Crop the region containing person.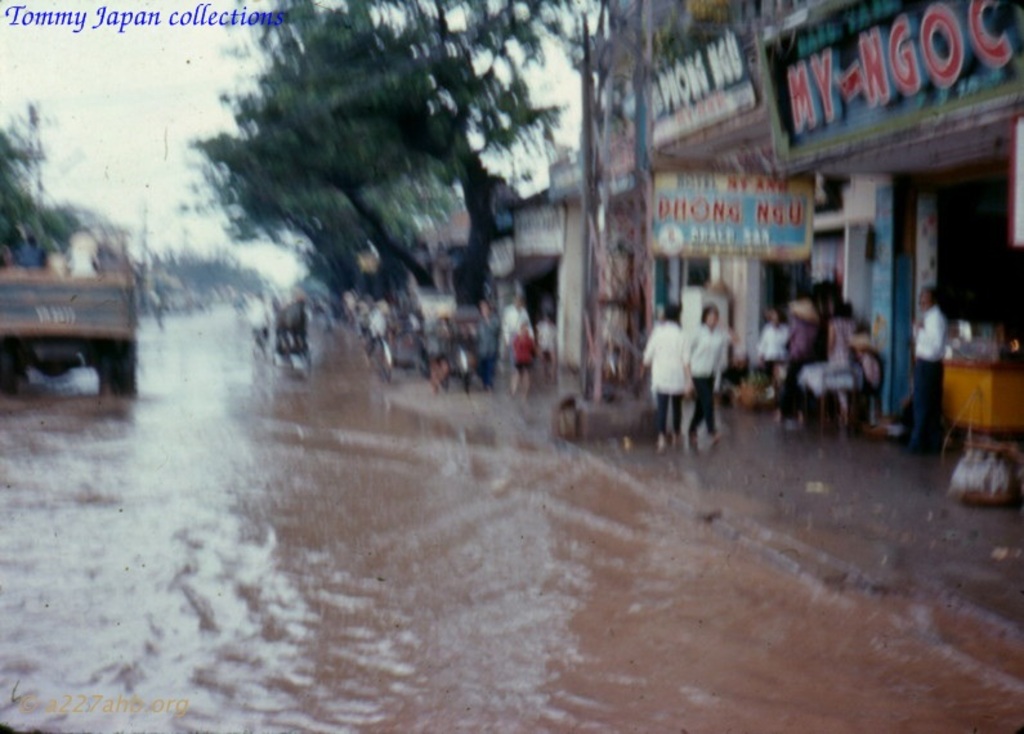
Crop region: (x1=479, y1=299, x2=505, y2=388).
